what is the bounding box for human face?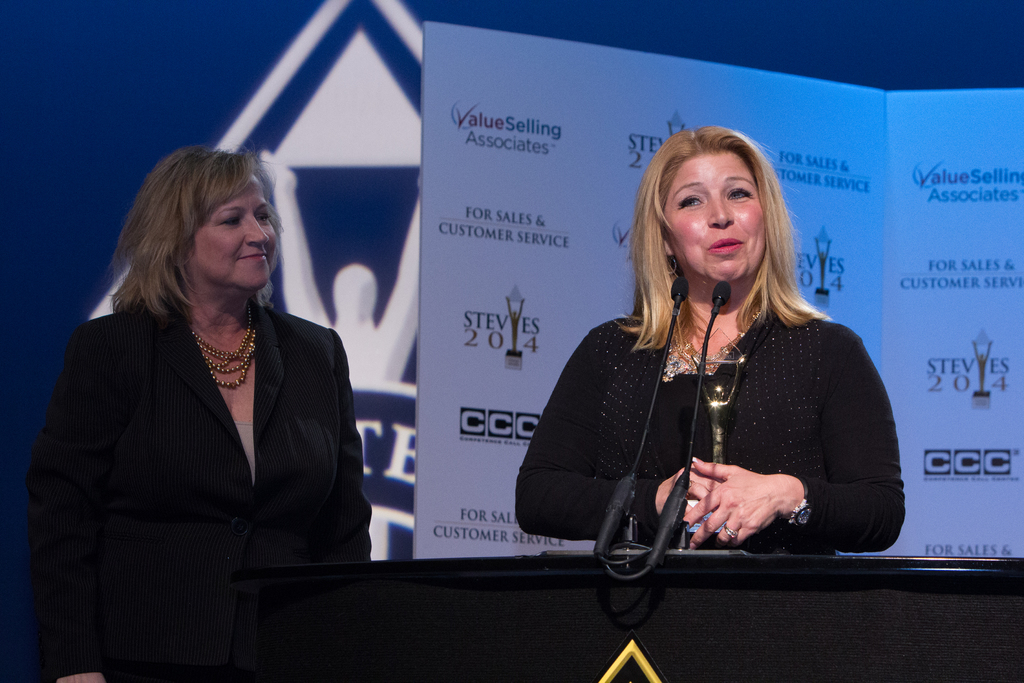
(x1=675, y1=152, x2=765, y2=283).
